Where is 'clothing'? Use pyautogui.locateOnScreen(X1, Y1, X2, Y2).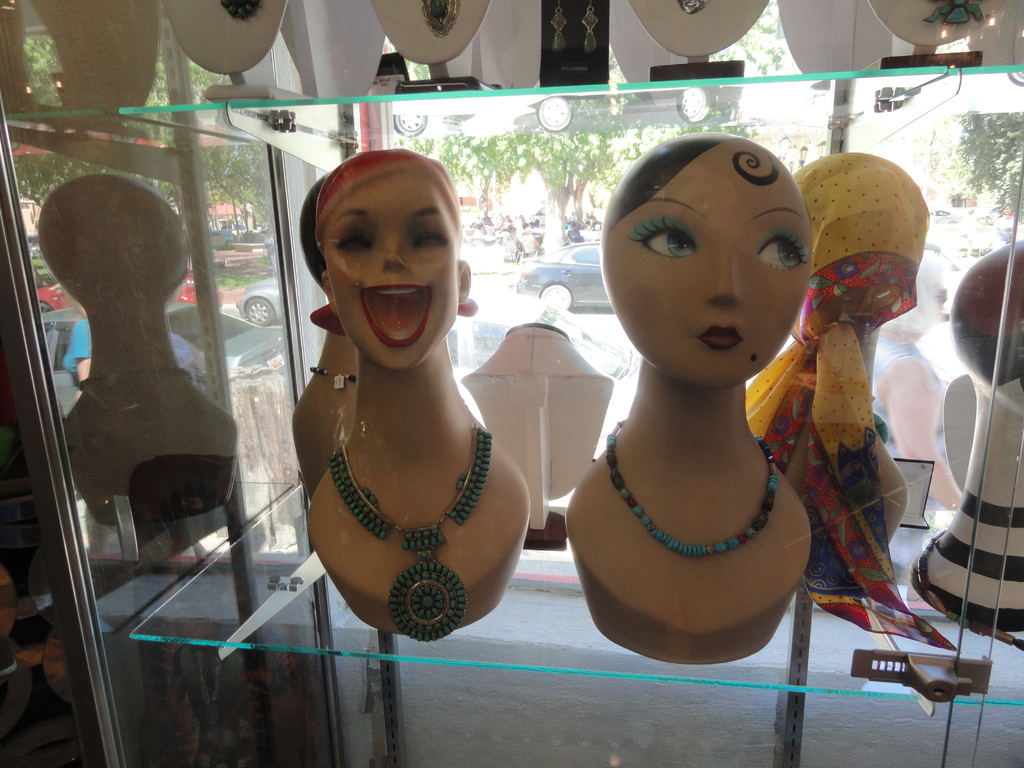
pyautogui.locateOnScreen(872, 334, 948, 506).
